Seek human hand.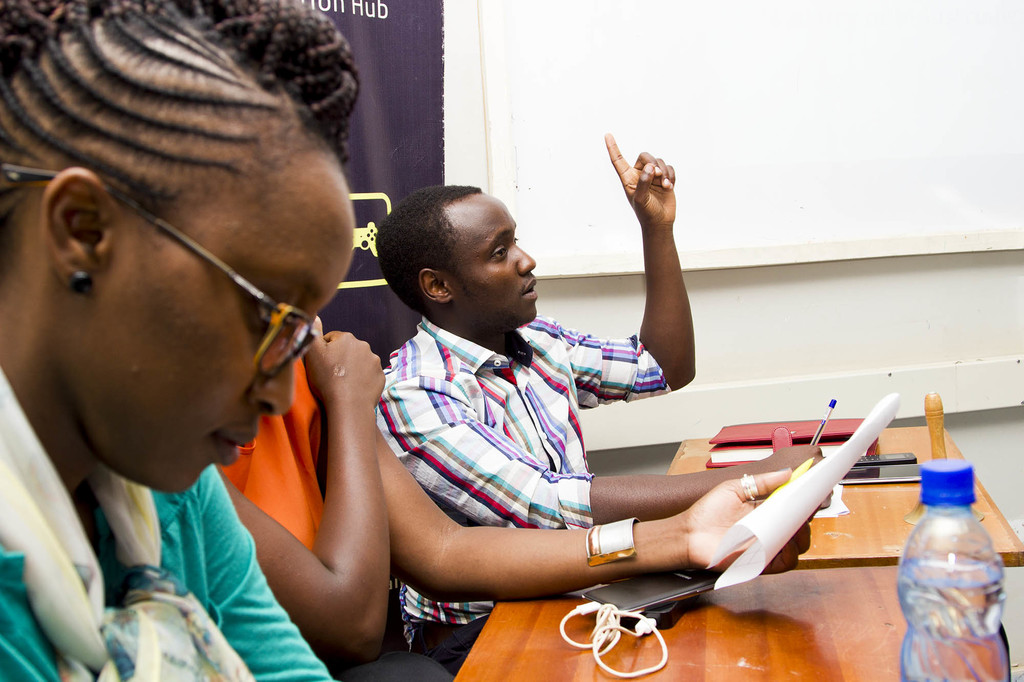
region(767, 441, 834, 511).
